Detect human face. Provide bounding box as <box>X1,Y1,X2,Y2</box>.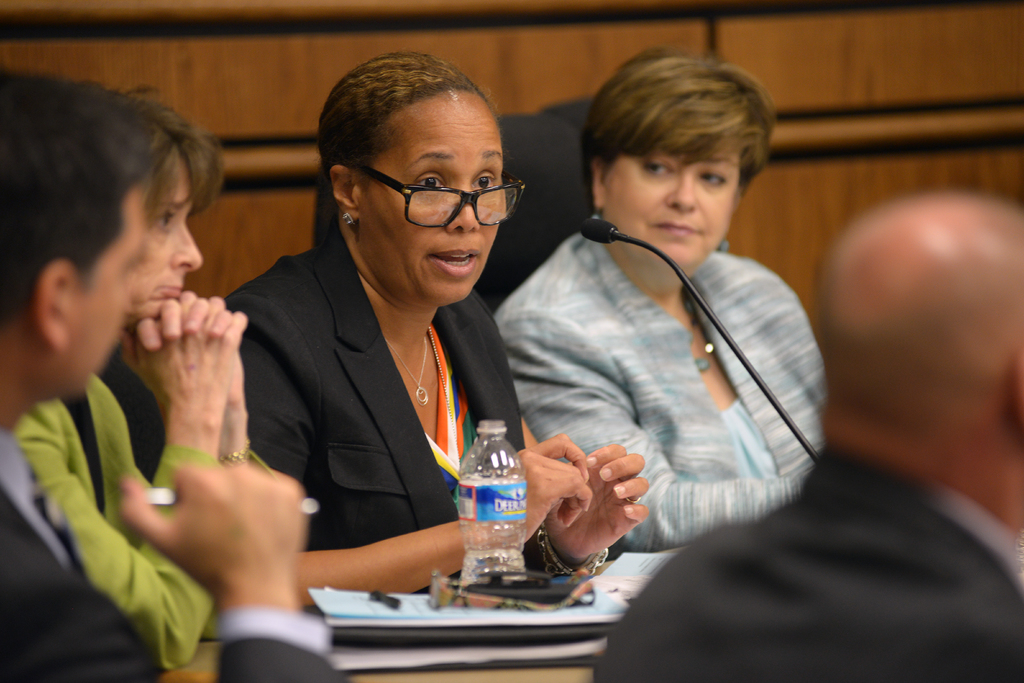
<box>371,97,504,299</box>.
